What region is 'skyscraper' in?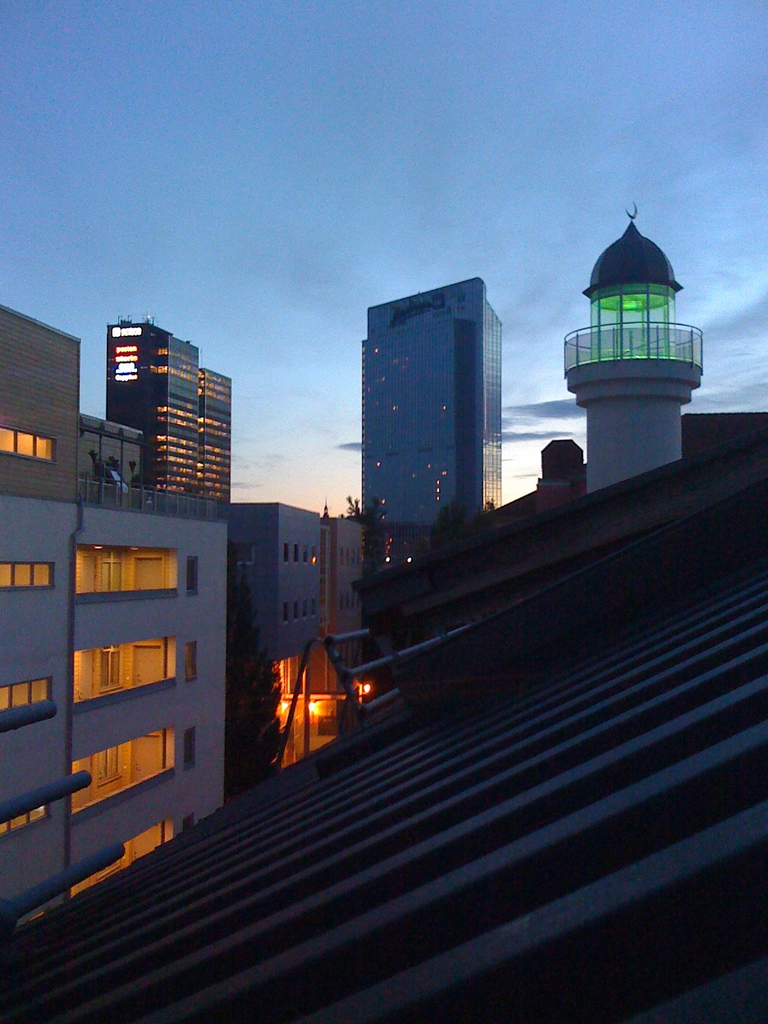
crop(92, 307, 207, 498).
